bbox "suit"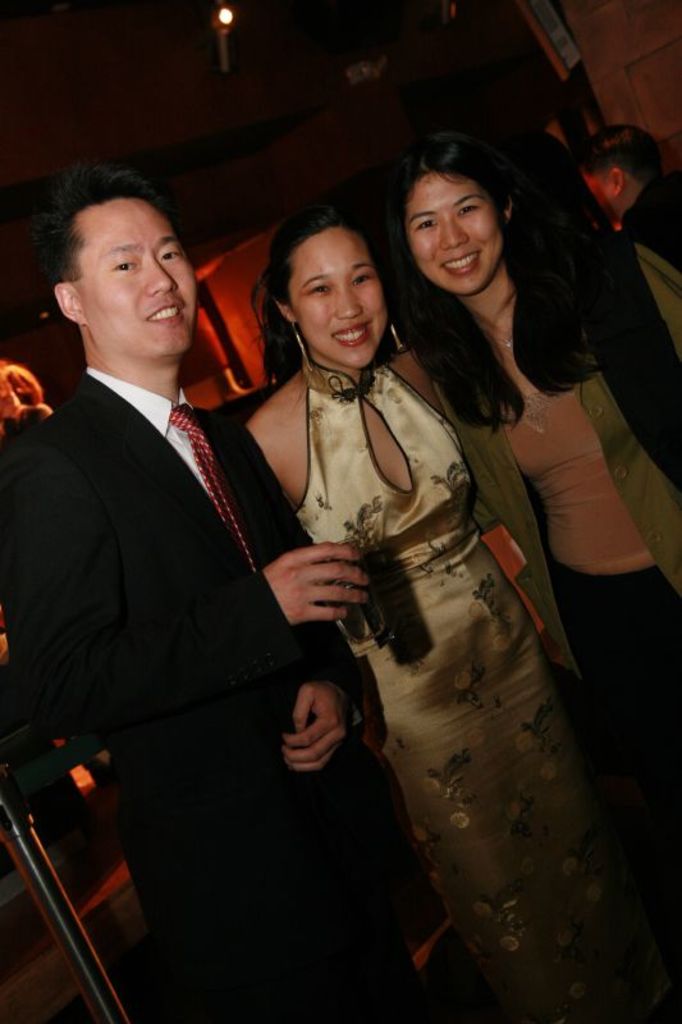
(20, 215, 348, 957)
